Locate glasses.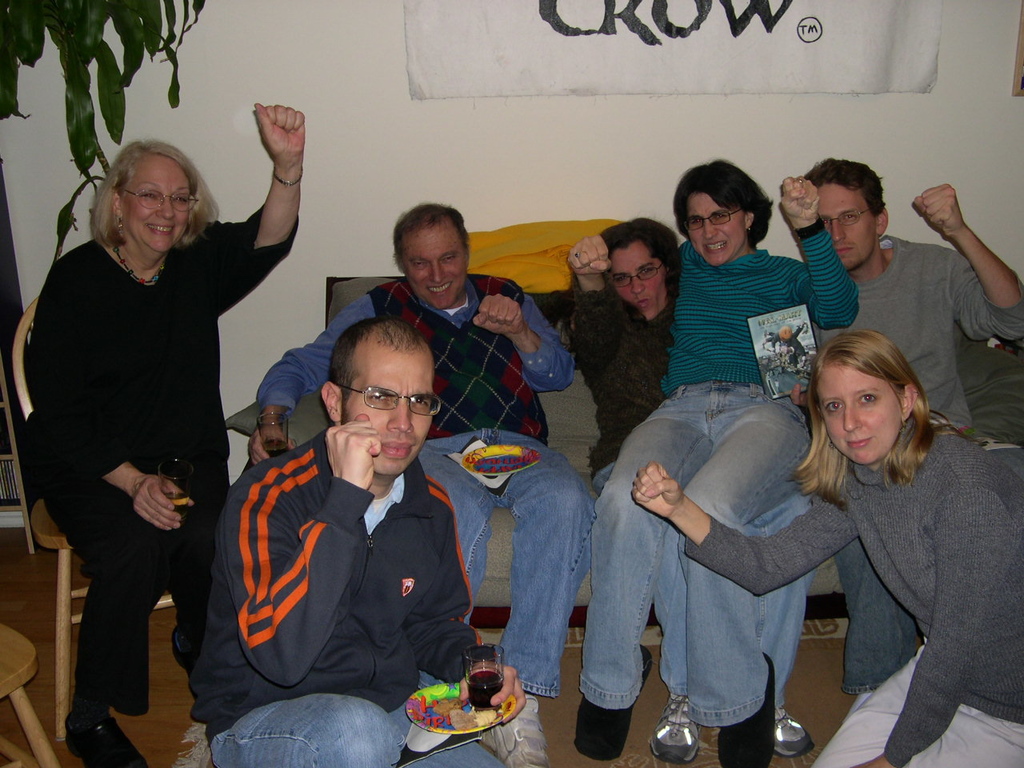
Bounding box: select_region(818, 208, 874, 229).
